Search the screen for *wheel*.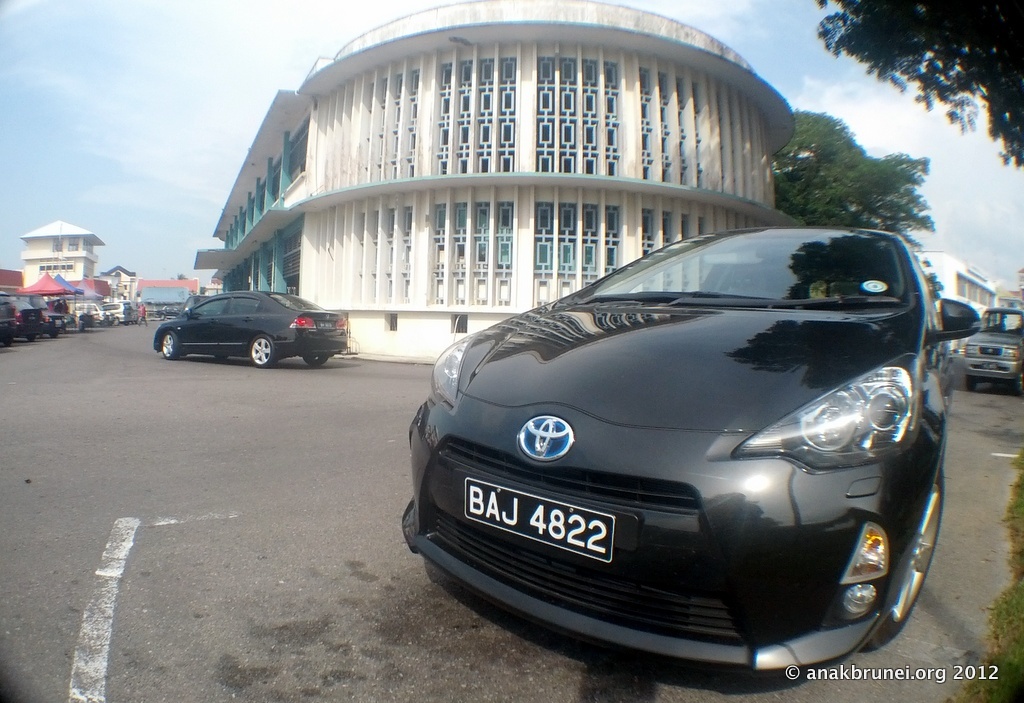
Found at 302,350,340,366.
